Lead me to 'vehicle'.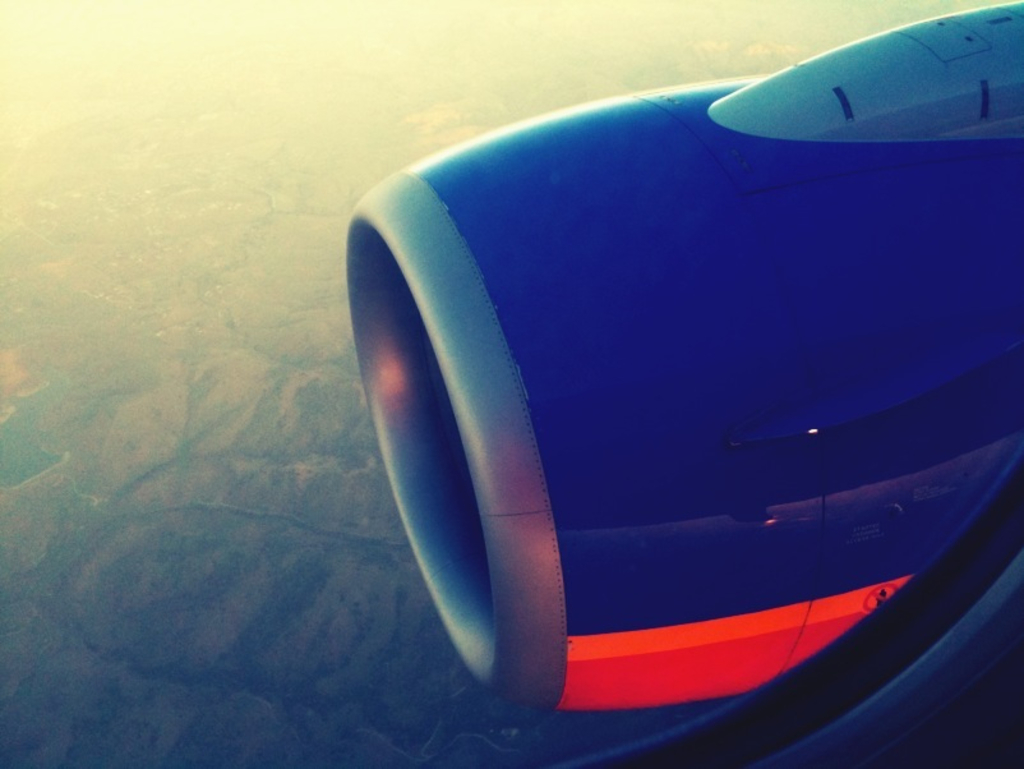
Lead to select_region(300, 40, 1013, 768).
